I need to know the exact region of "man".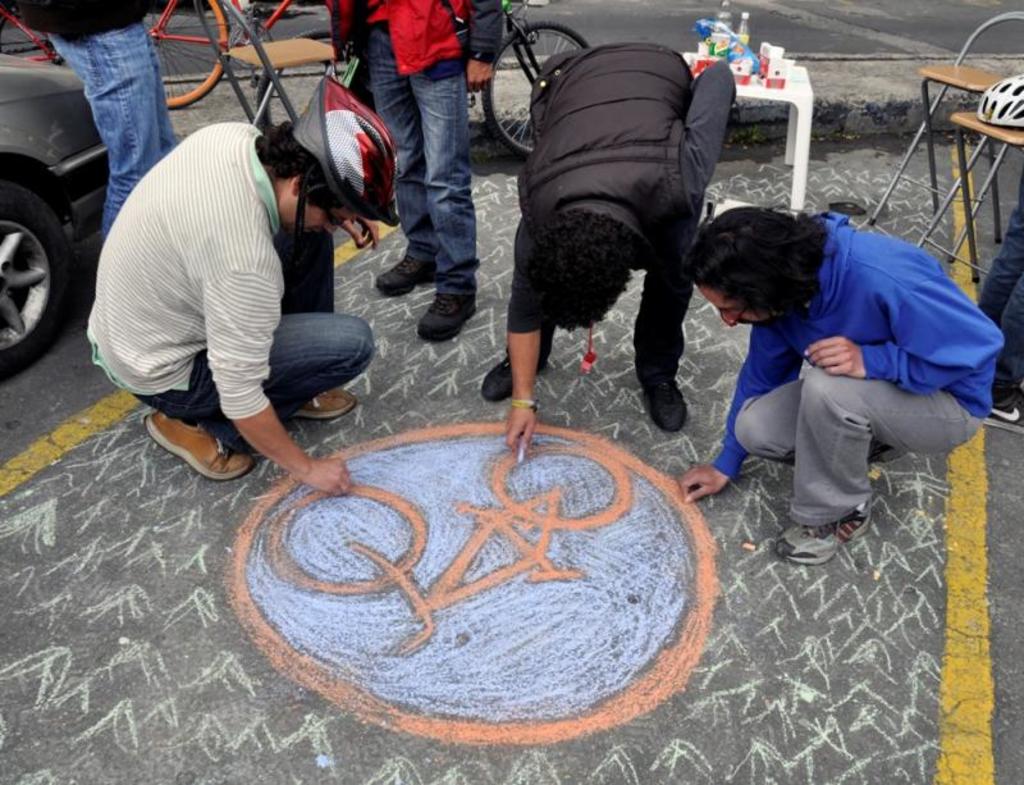
Region: pyautogui.locateOnScreen(480, 41, 735, 458).
